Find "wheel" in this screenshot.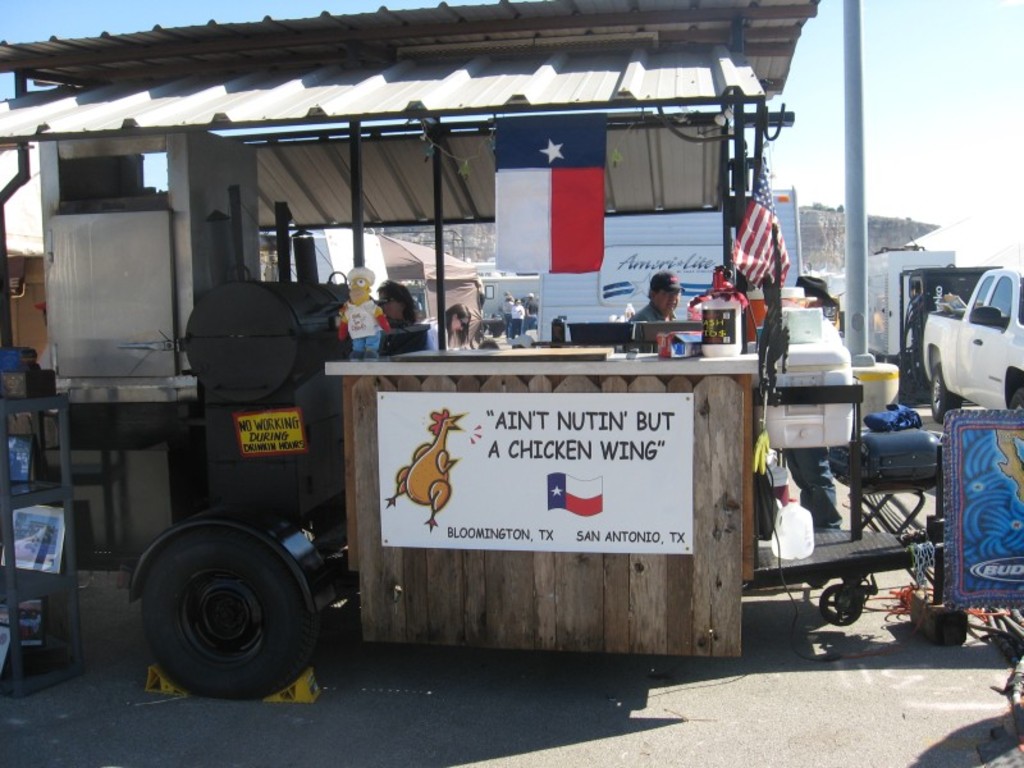
The bounding box for "wheel" is [929,362,963,422].
